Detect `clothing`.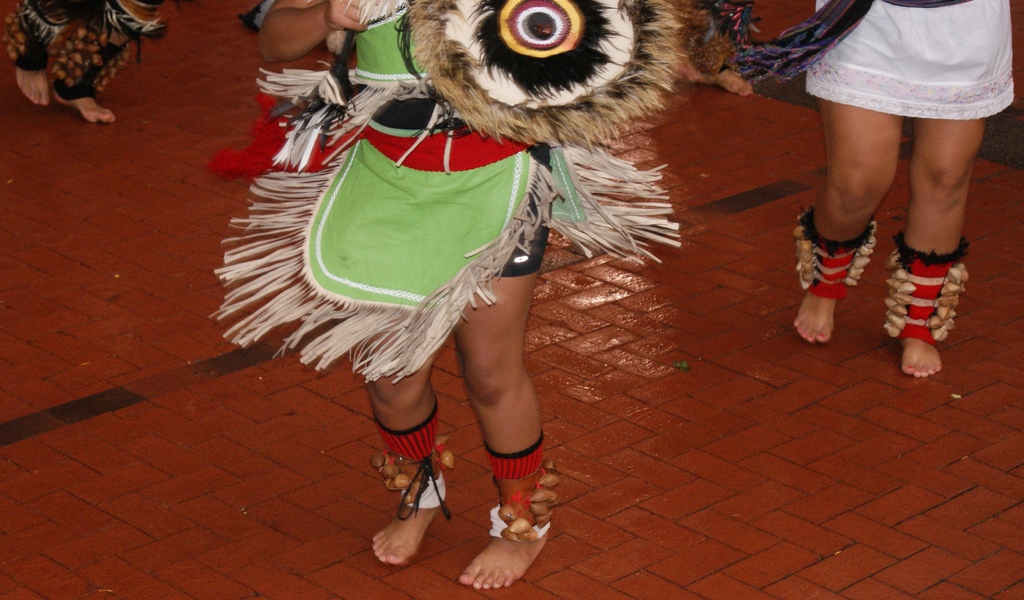
Detected at box=[782, 0, 1008, 122].
